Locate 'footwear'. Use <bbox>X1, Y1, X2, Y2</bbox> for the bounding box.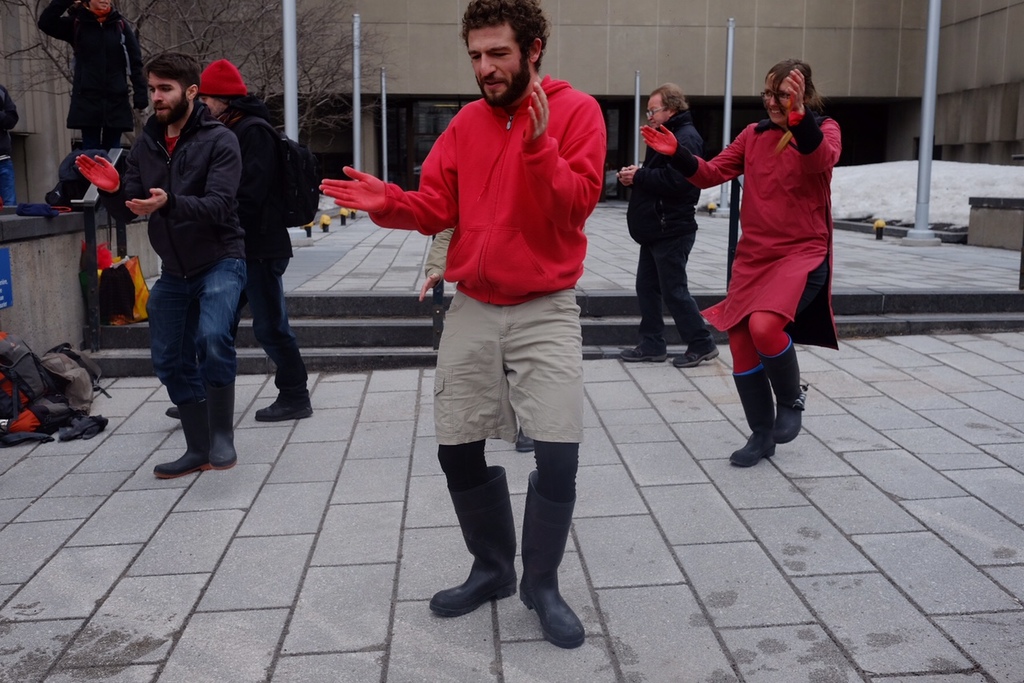
<bbox>207, 385, 238, 474</bbox>.
